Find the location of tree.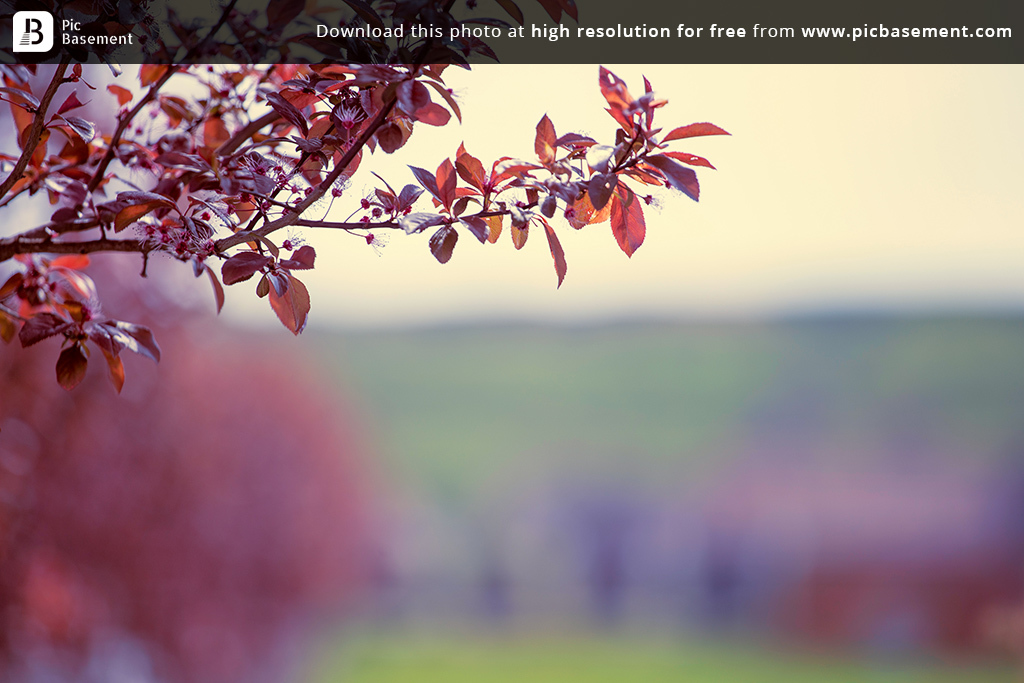
Location: [17, 44, 747, 363].
